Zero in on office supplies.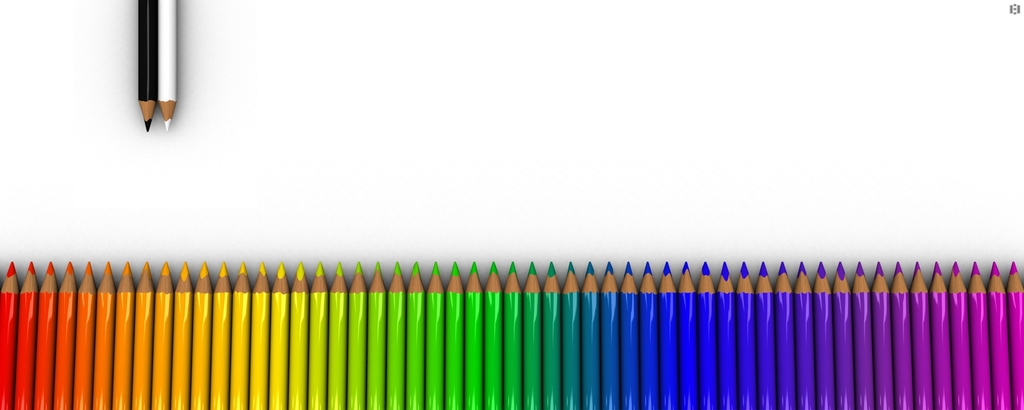
Zeroed in: box=[637, 261, 658, 409].
